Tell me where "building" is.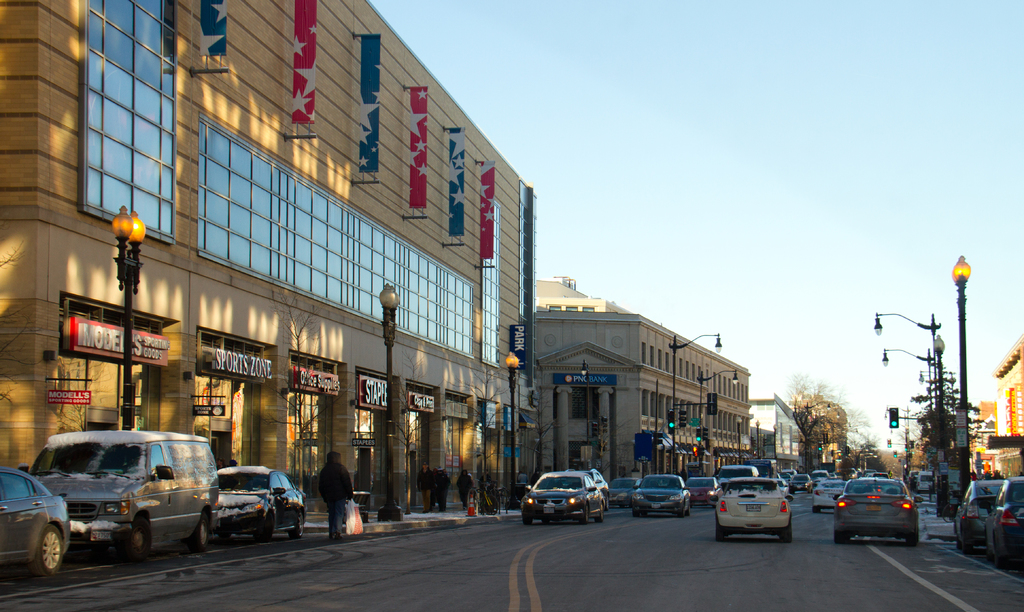
"building" is at {"x1": 0, "y1": 0, "x2": 536, "y2": 515}.
